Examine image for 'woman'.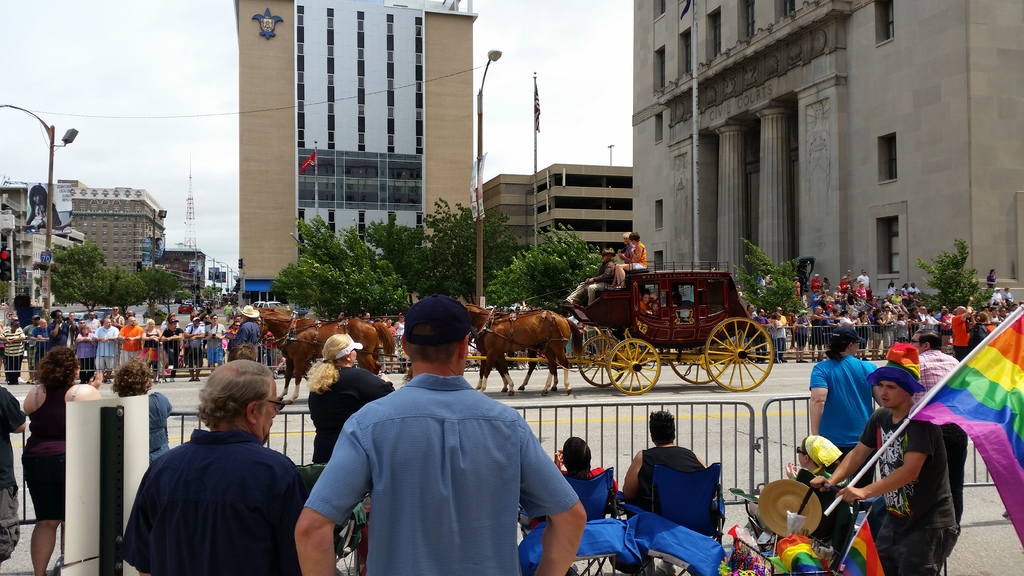
Examination result: left=200, top=310, right=212, bottom=326.
